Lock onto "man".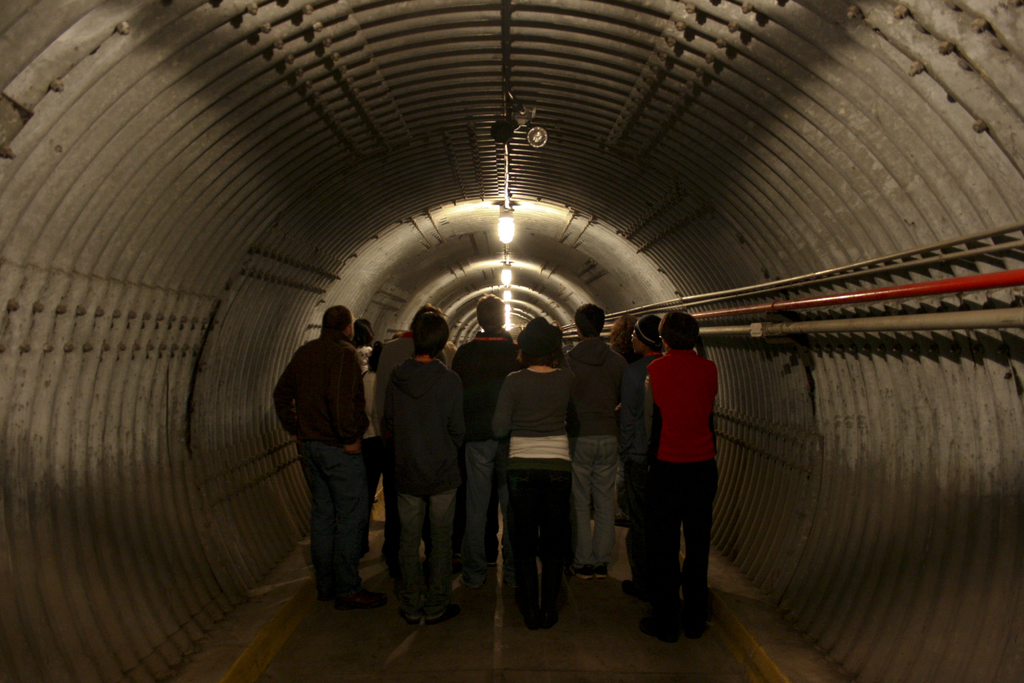
Locked: (630, 313, 664, 595).
